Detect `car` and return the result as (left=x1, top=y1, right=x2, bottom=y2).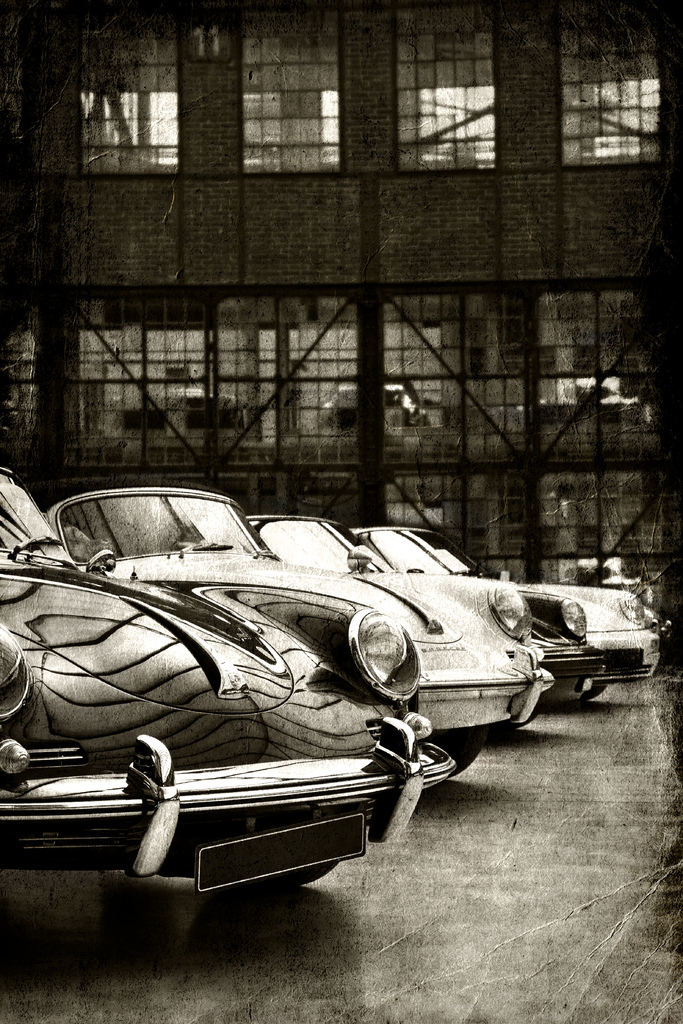
(left=350, top=529, right=680, bottom=701).
